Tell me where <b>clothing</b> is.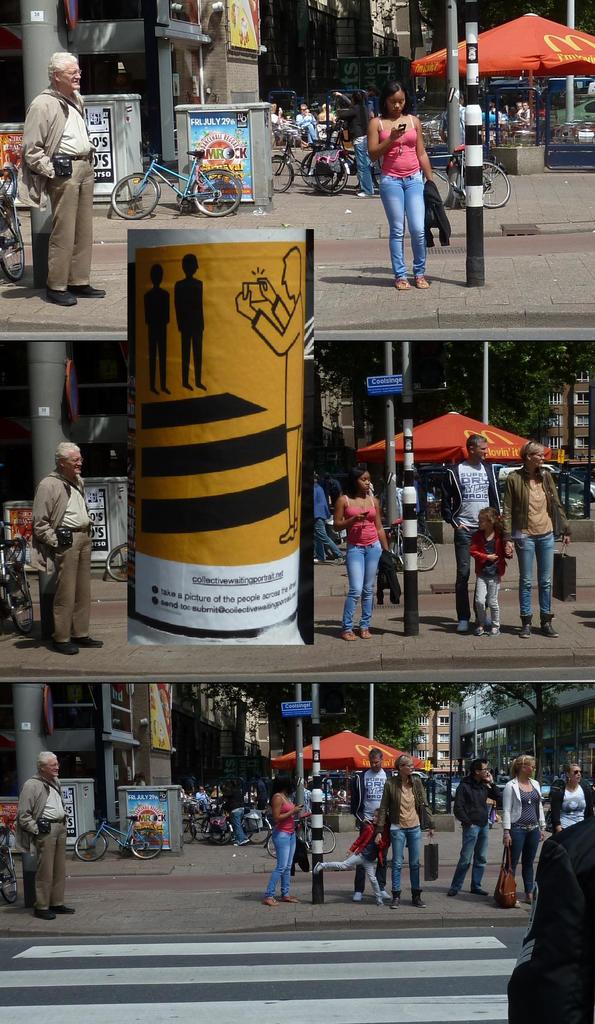
<b>clothing</b> is at left=136, top=781, right=147, bottom=788.
